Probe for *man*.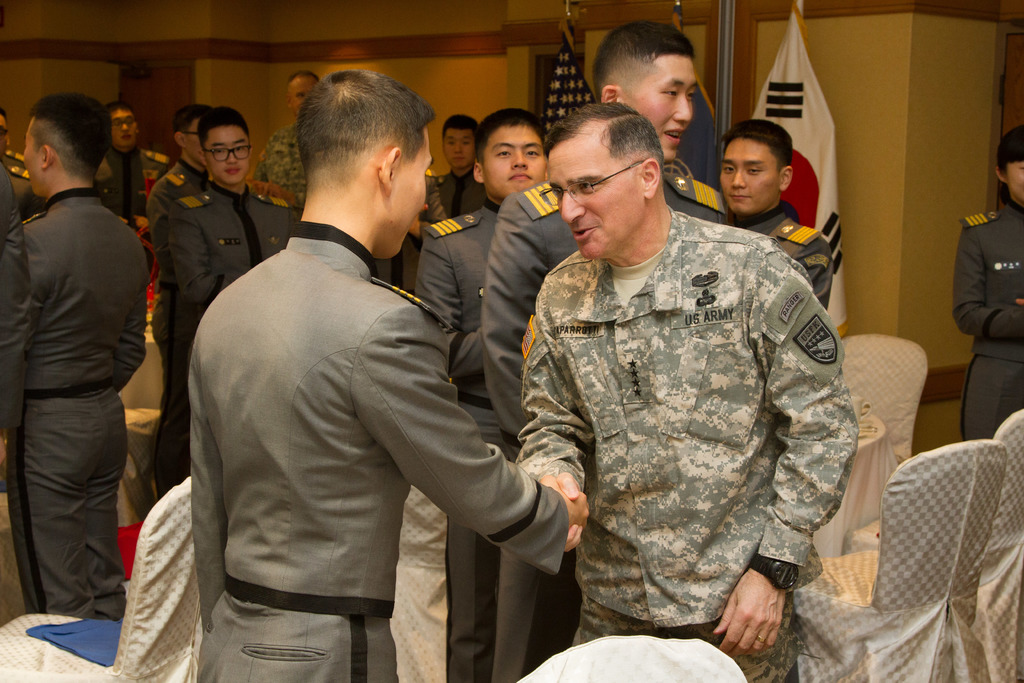
Probe result: [416, 108, 553, 682].
